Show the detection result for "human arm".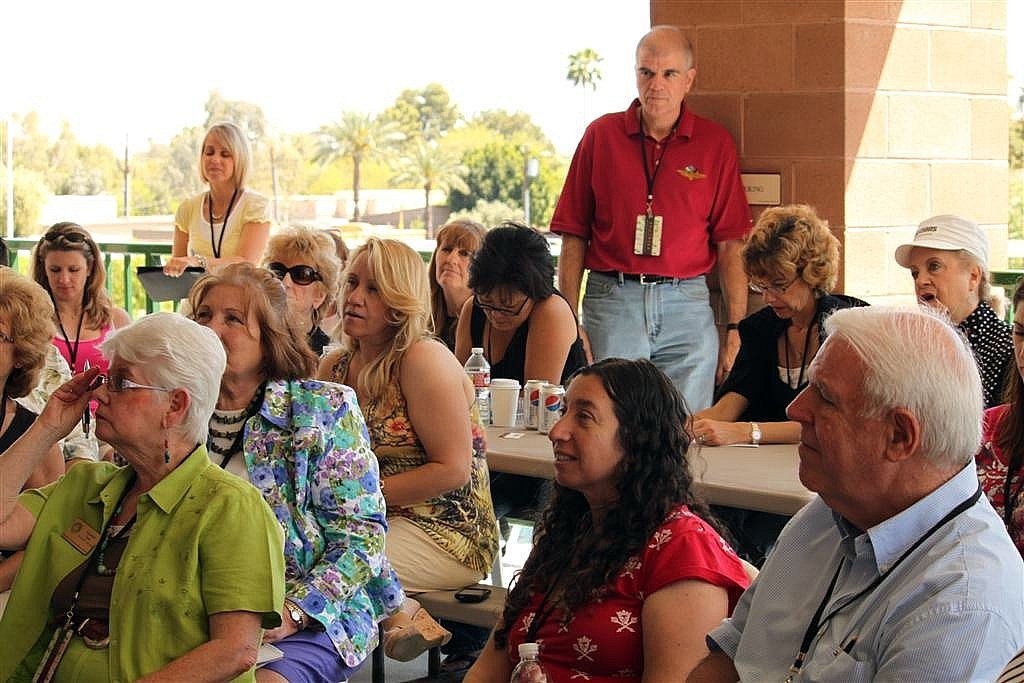
bbox=[256, 385, 388, 643].
